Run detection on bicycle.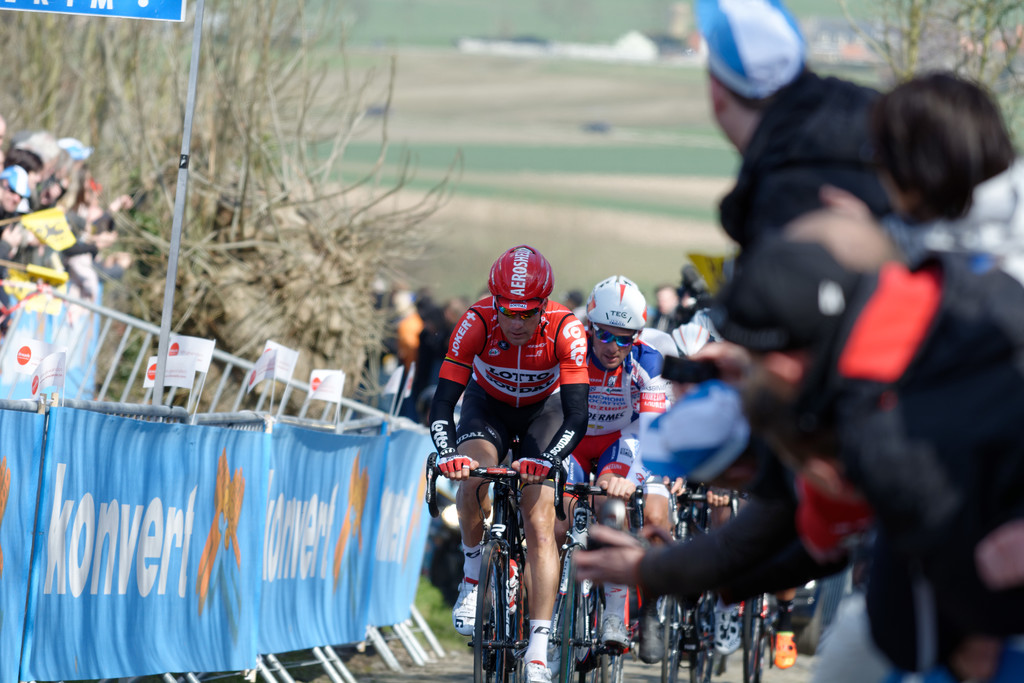
Result: l=663, t=477, r=739, b=682.
